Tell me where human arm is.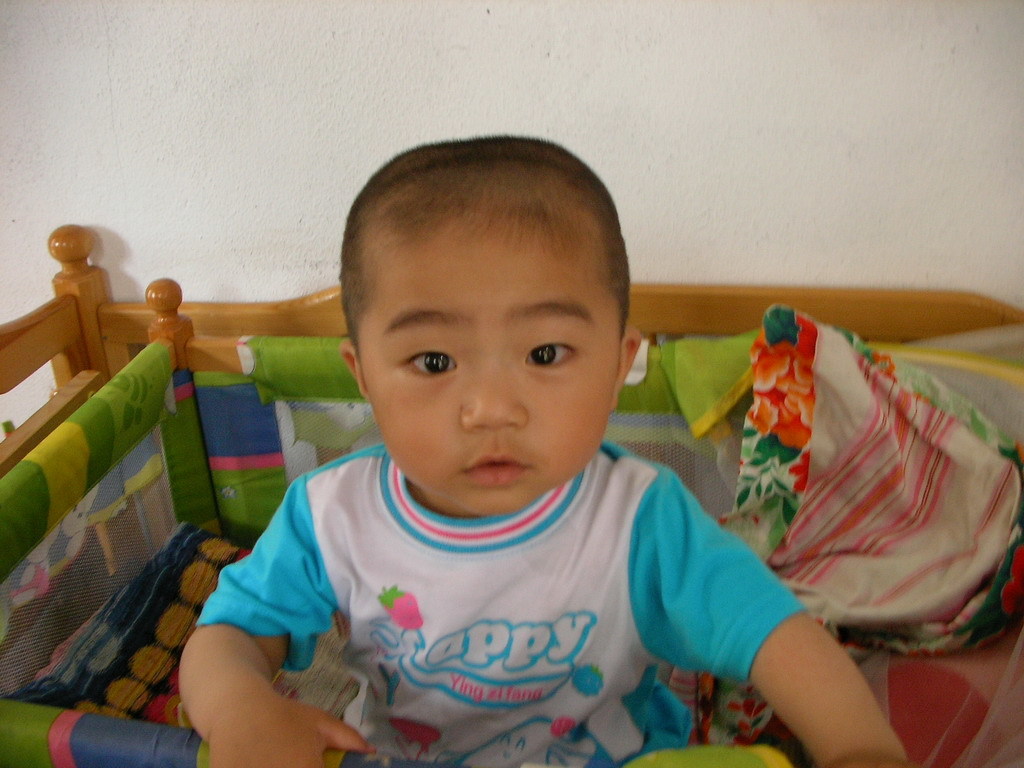
human arm is at Rect(638, 467, 907, 767).
